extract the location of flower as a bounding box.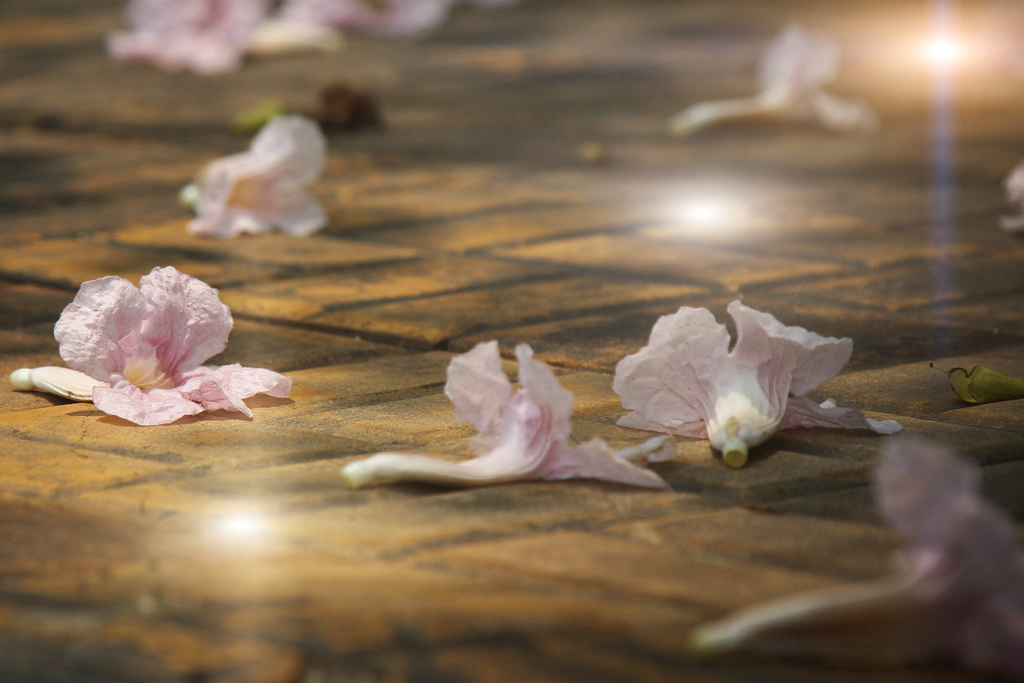
rect(6, 266, 295, 424).
